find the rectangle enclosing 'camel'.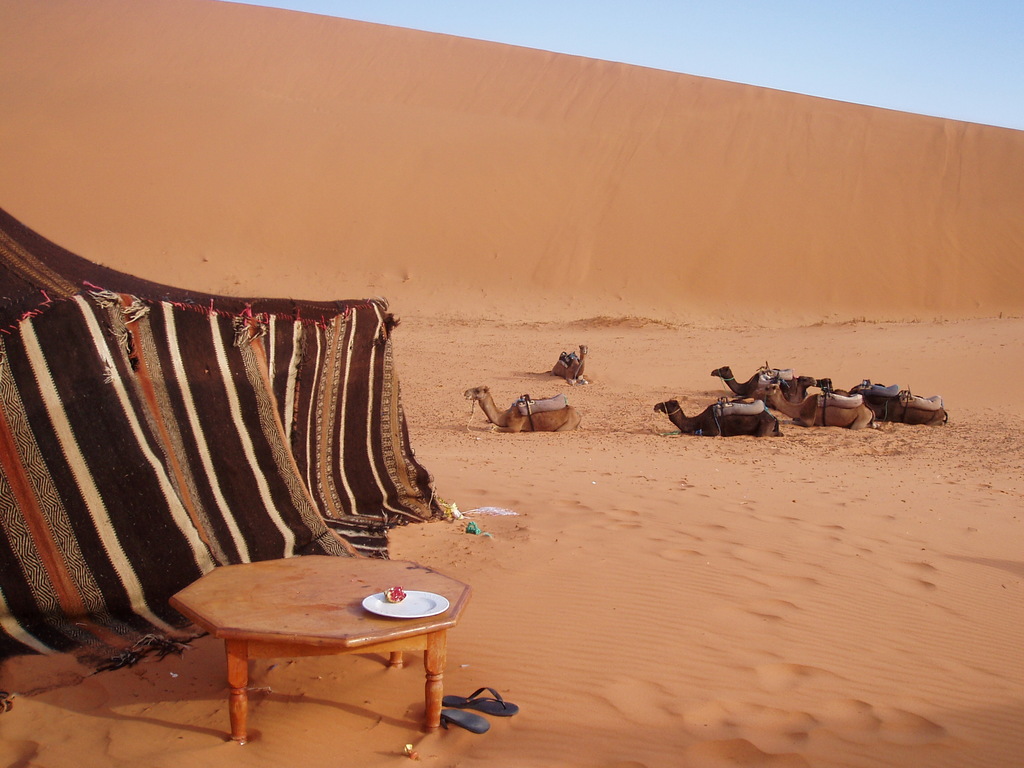
[551,341,593,383].
